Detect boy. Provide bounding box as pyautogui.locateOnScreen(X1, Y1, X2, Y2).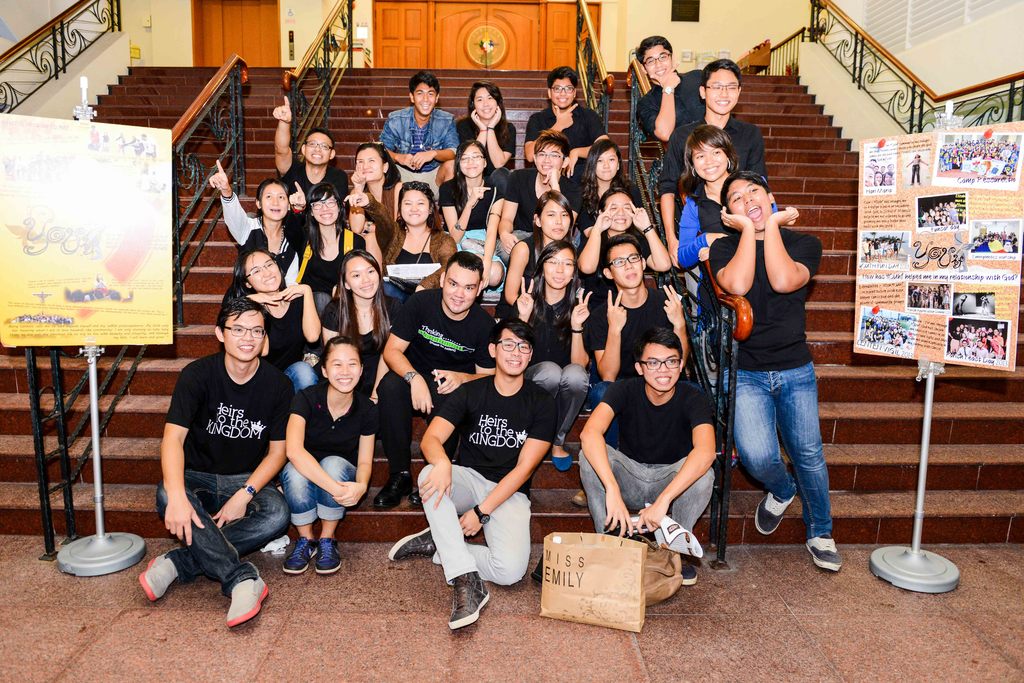
pyautogui.locateOnScreen(372, 250, 496, 503).
